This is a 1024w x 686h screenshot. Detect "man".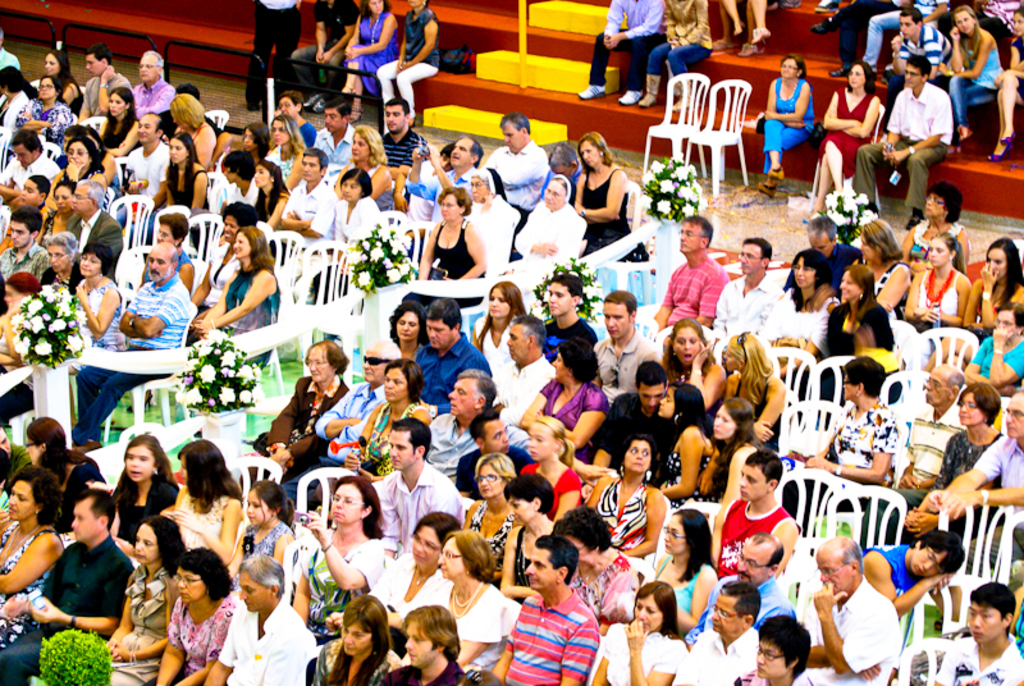
x1=803 y1=535 x2=900 y2=685.
